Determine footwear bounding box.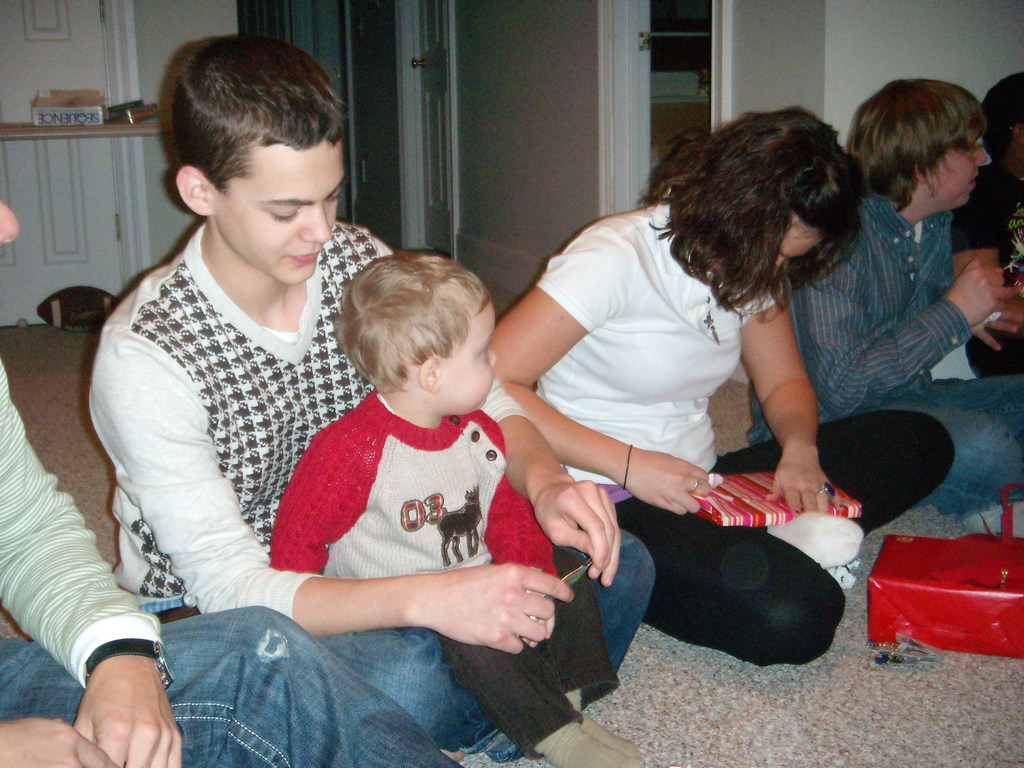
Determined: <box>525,720,650,767</box>.
